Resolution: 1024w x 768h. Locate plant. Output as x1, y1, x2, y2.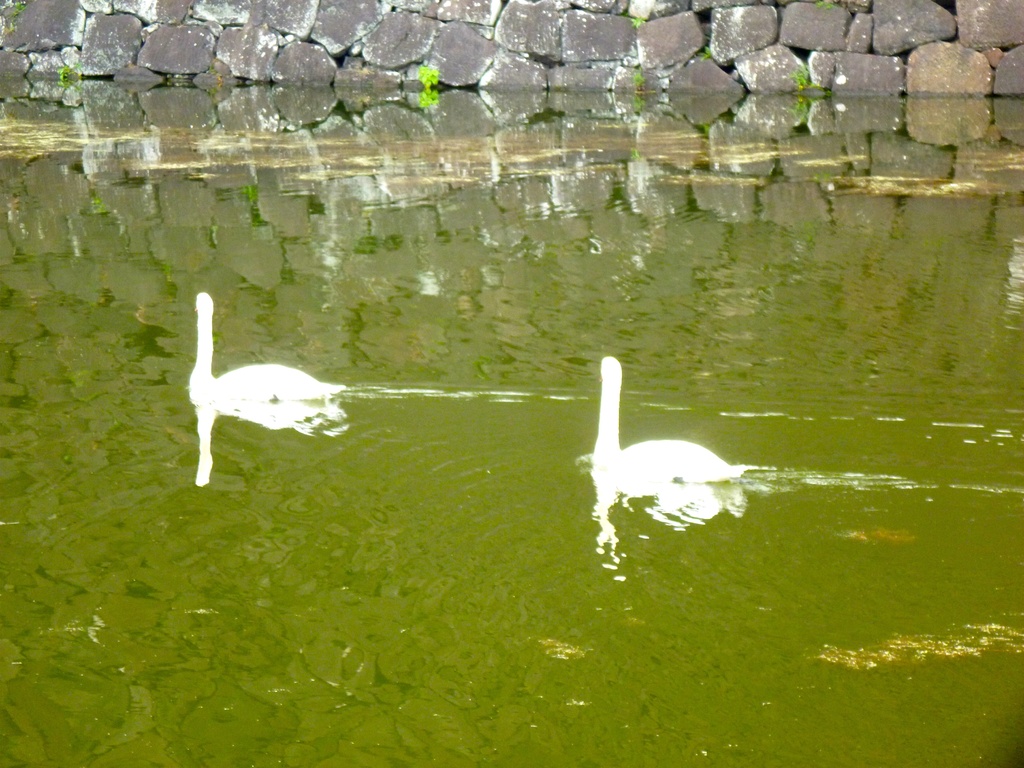
691, 122, 708, 141.
